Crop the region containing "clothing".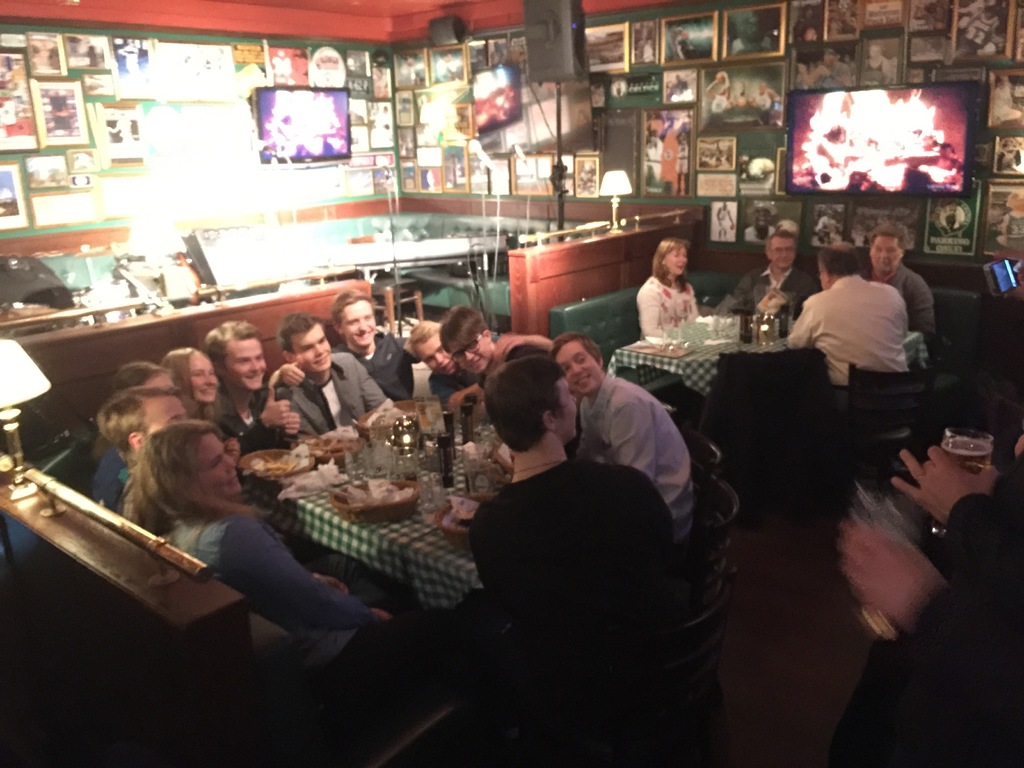
Crop region: left=274, top=345, right=397, bottom=442.
